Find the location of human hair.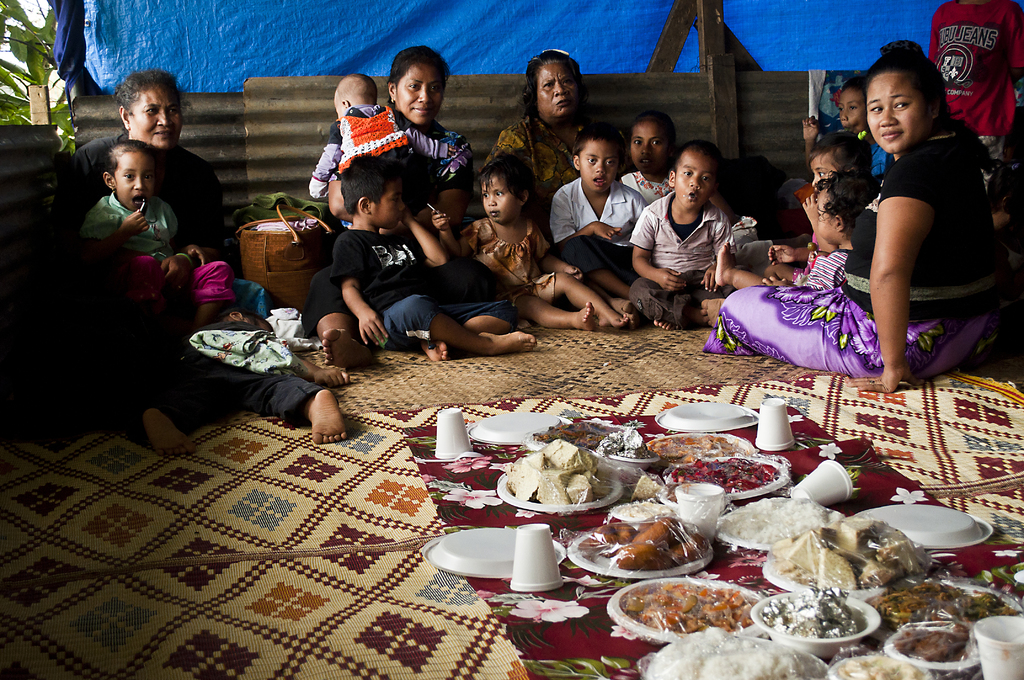
Location: select_region(628, 107, 677, 153).
